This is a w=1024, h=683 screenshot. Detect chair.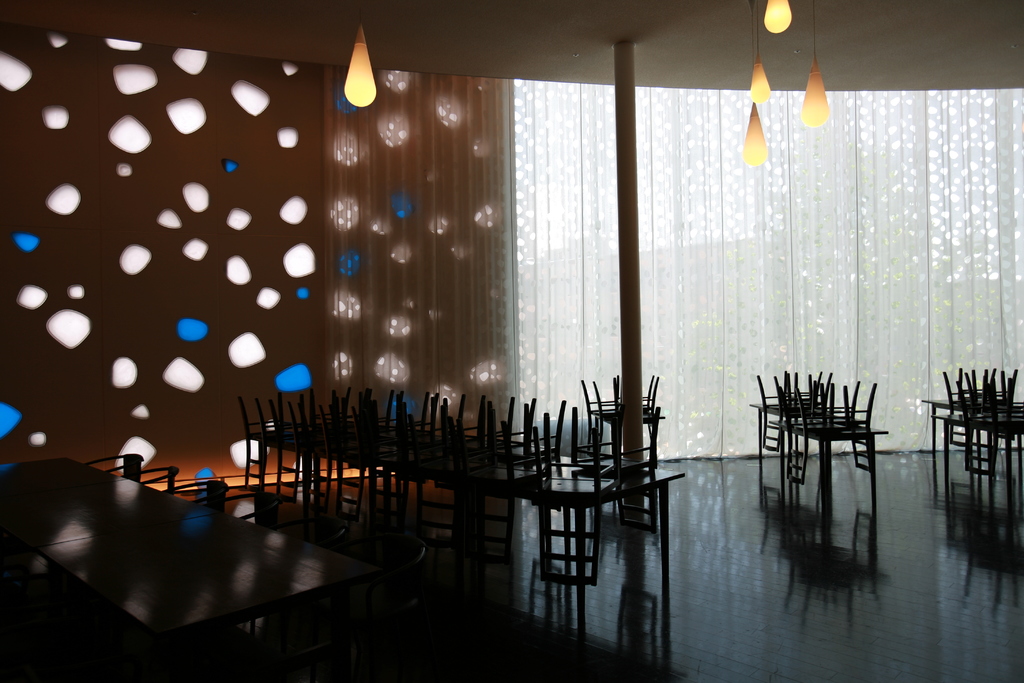
[left=491, top=394, right=563, bottom=514].
